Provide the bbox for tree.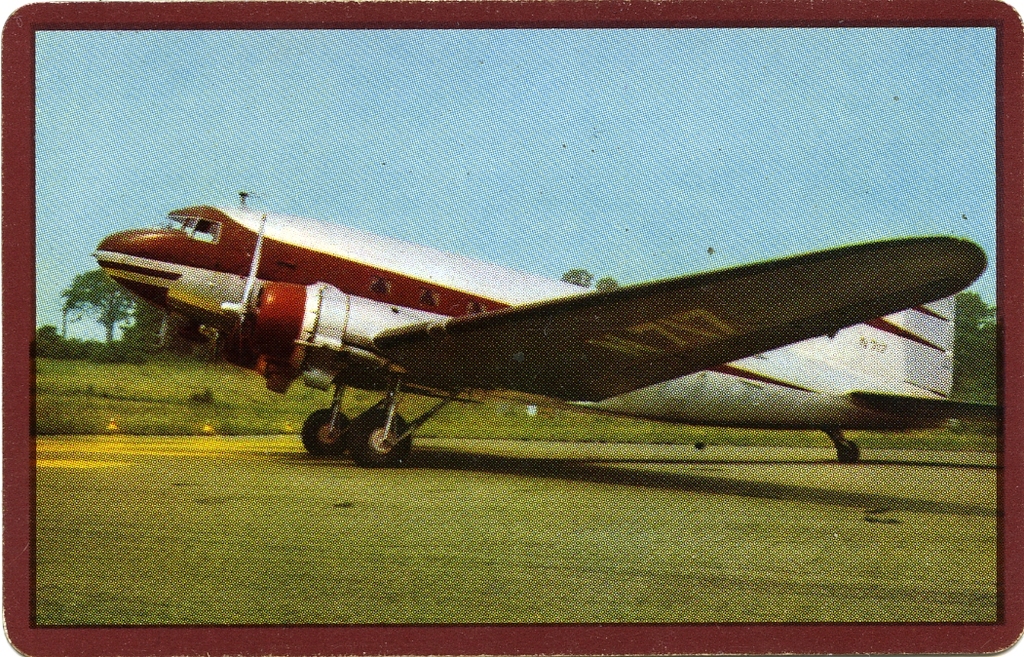
<bbox>557, 267, 591, 290</bbox>.
